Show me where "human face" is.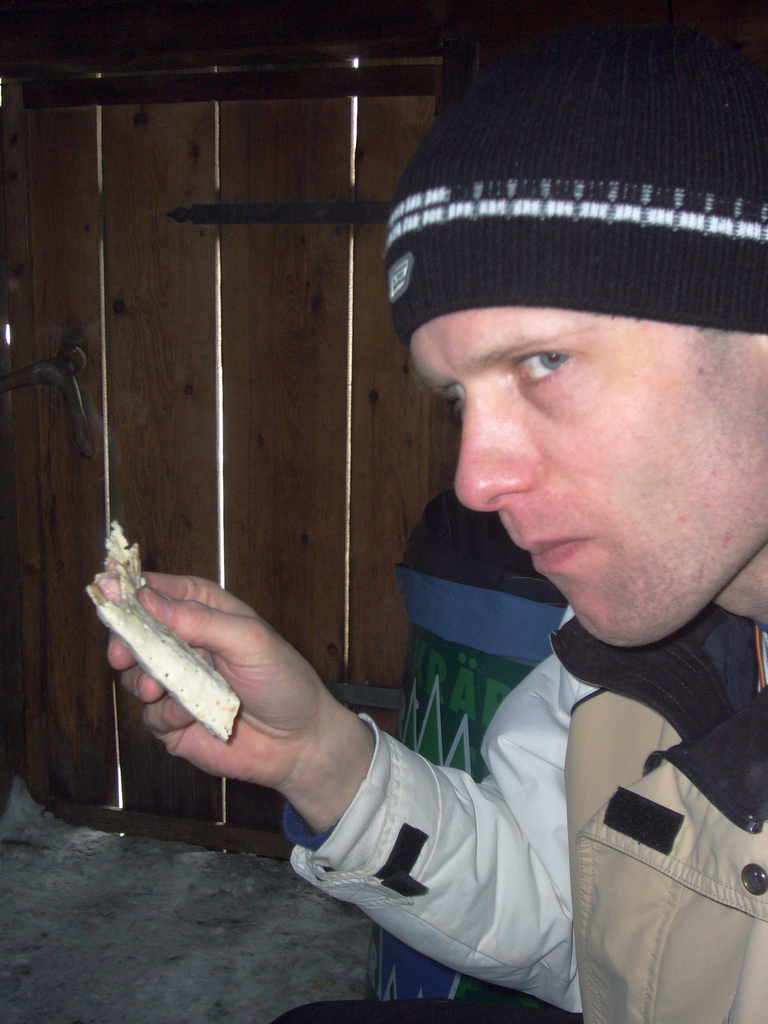
"human face" is at BBox(403, 277, 767, 652).
